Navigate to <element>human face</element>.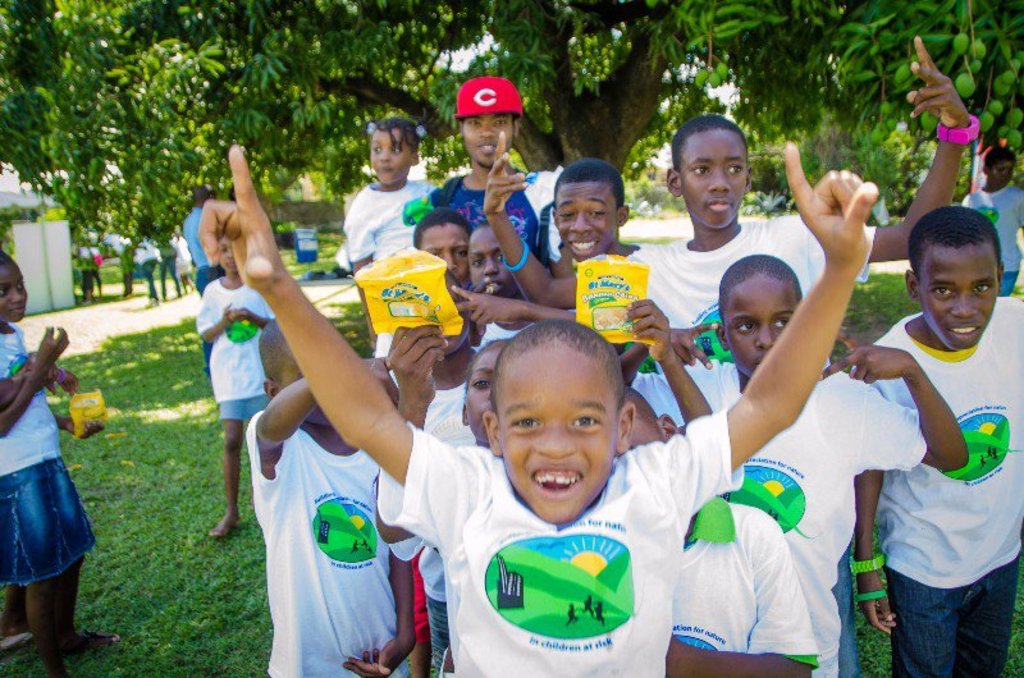
Navigation target: <box>723,275,806,384</box>.
